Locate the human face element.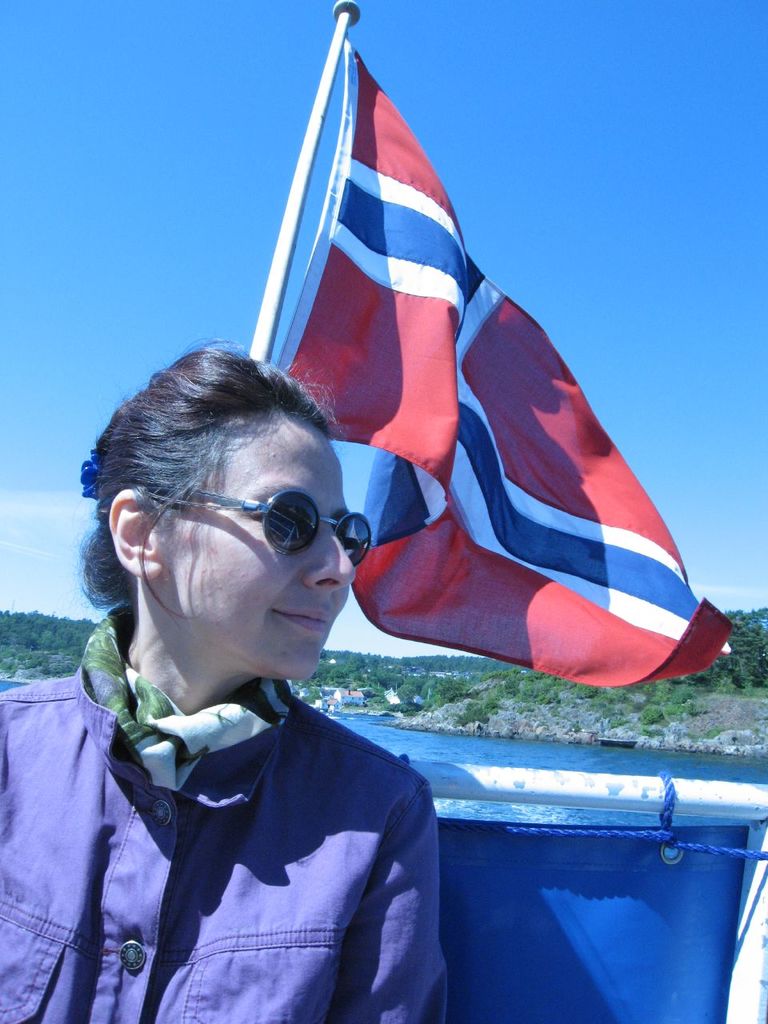
Element bbox: {"left": 169, "top": 416, "right": 358, "bottom": 675}.
